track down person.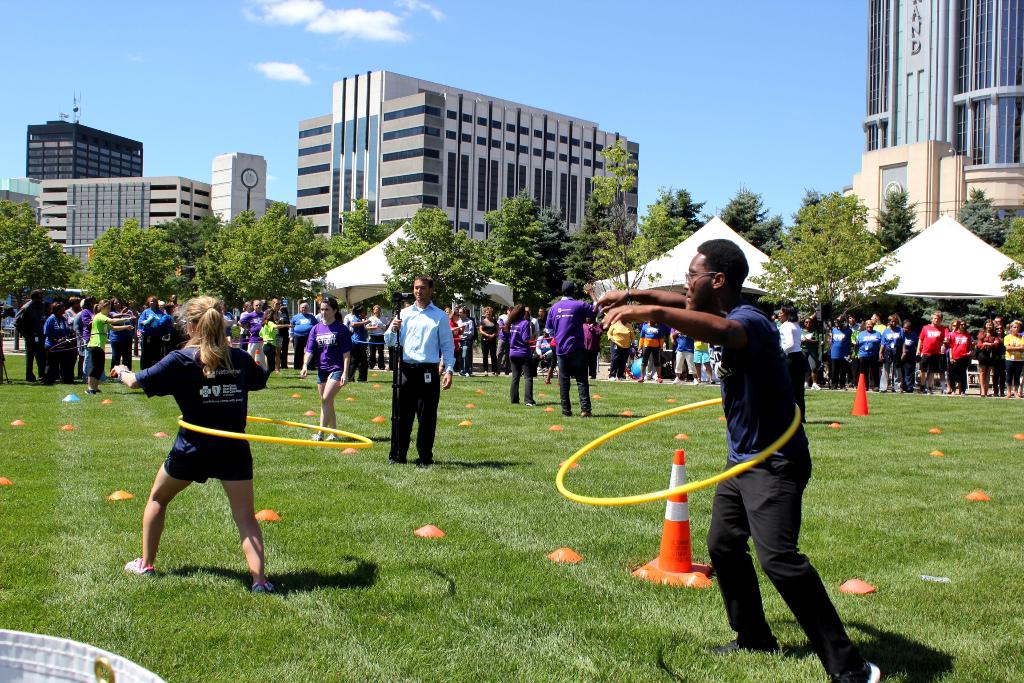
Tracked to rect(113, 300, 274, 593).
